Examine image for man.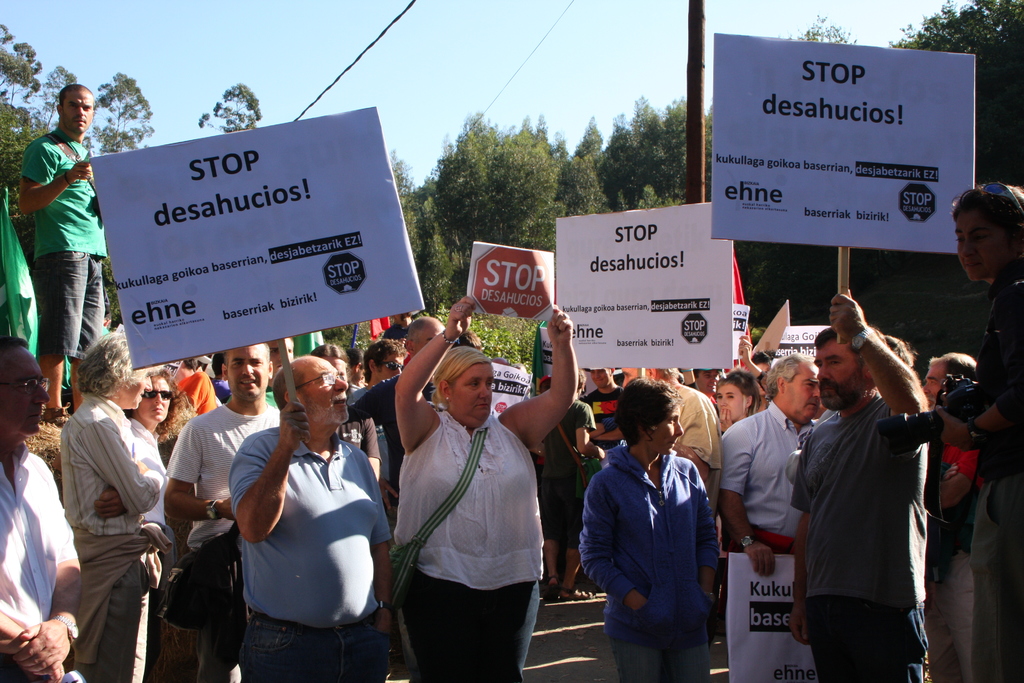
Examination result: crop(129, 362, 194, 525).
